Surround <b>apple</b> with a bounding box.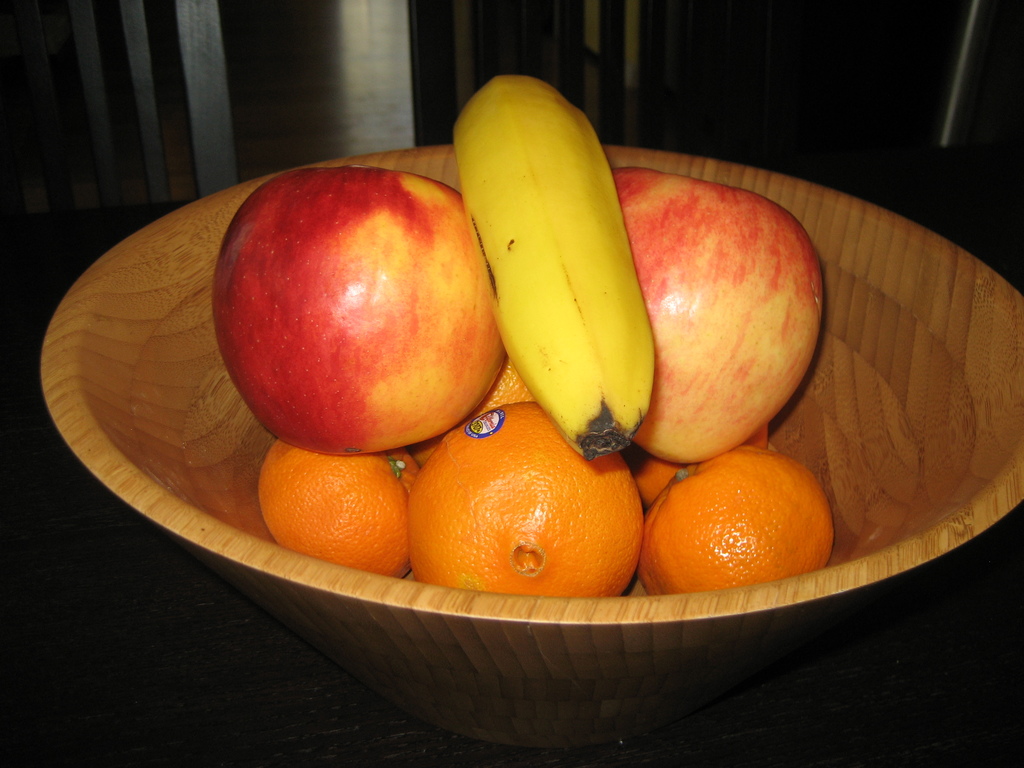
BBox(609, 164, 828, 462).
